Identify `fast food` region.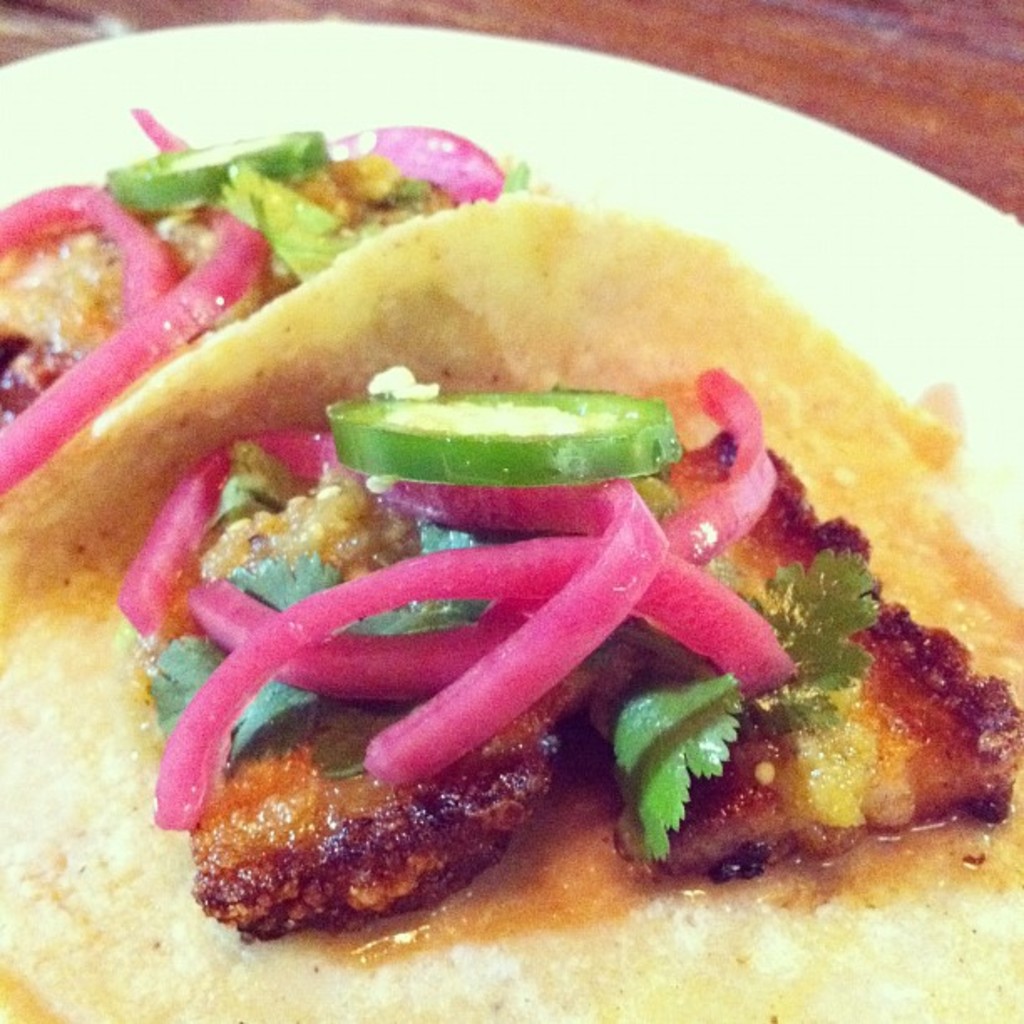
Region: 0, 109, 1022, 1022.
